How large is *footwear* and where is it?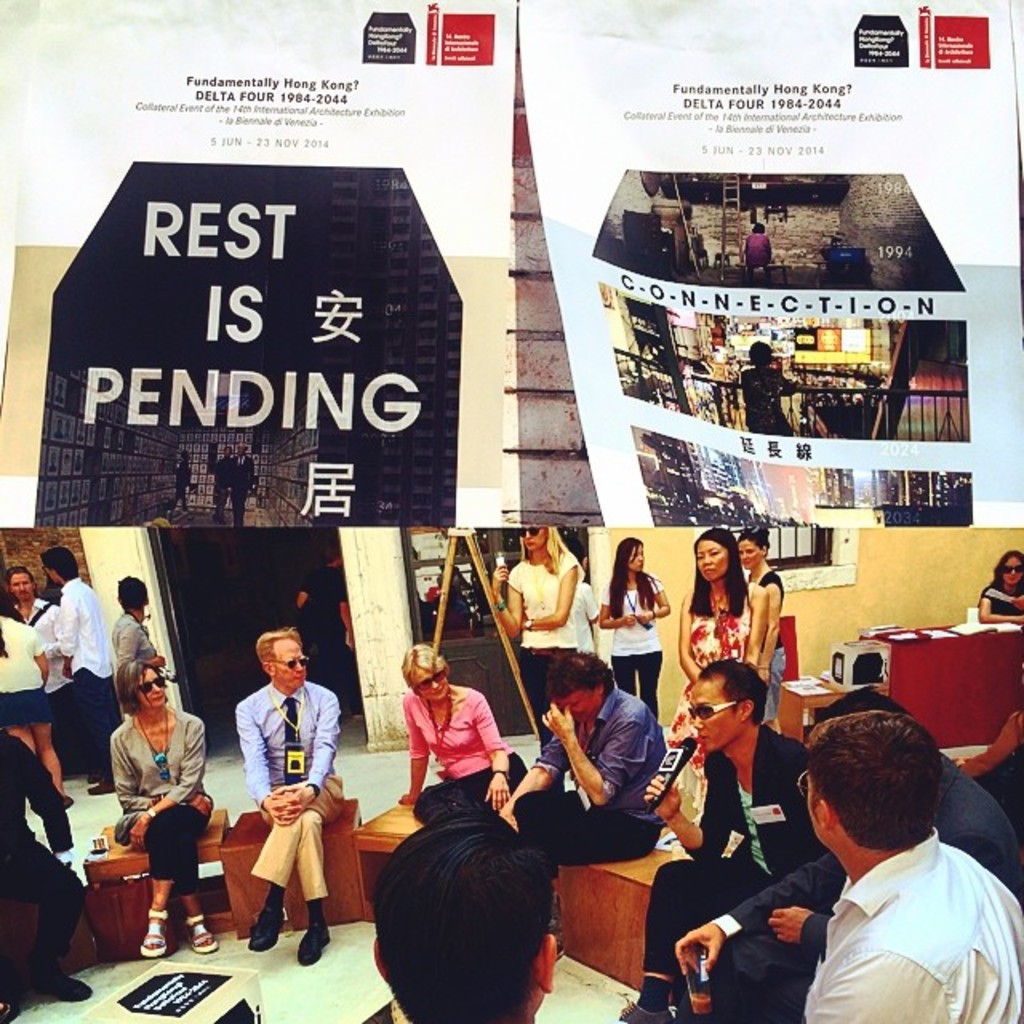
Bounding box: left=296, top=928, right=333, bottom=970.
